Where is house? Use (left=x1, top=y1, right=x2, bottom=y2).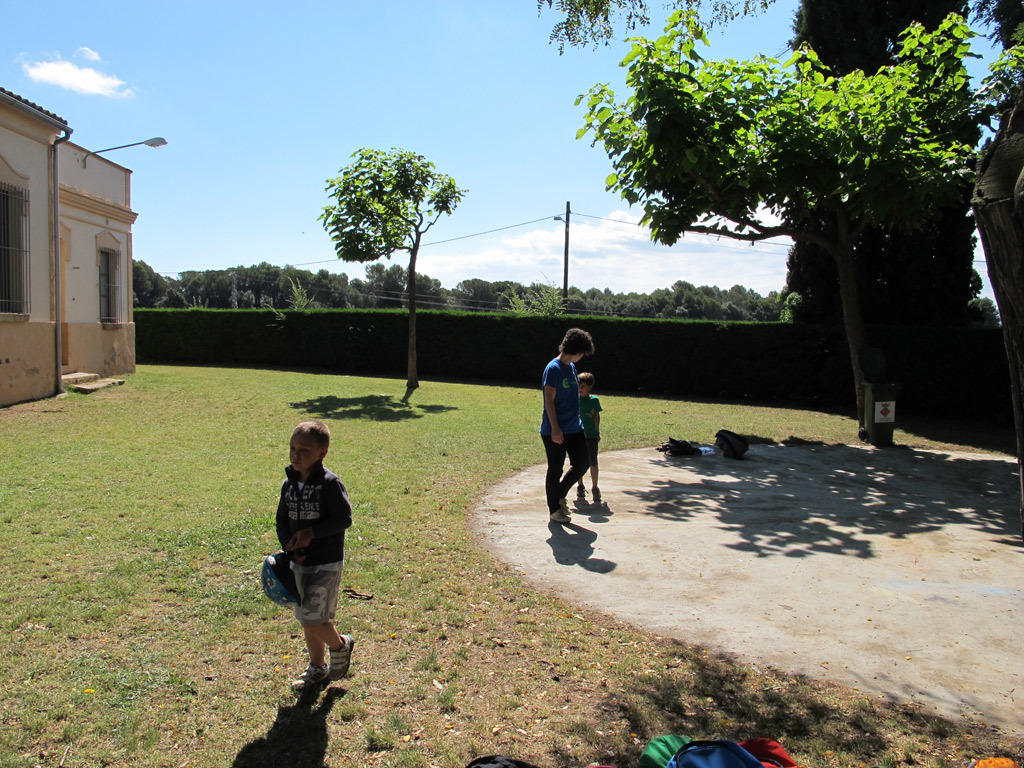
(left=0, top=88, right=134, bottom=391).
